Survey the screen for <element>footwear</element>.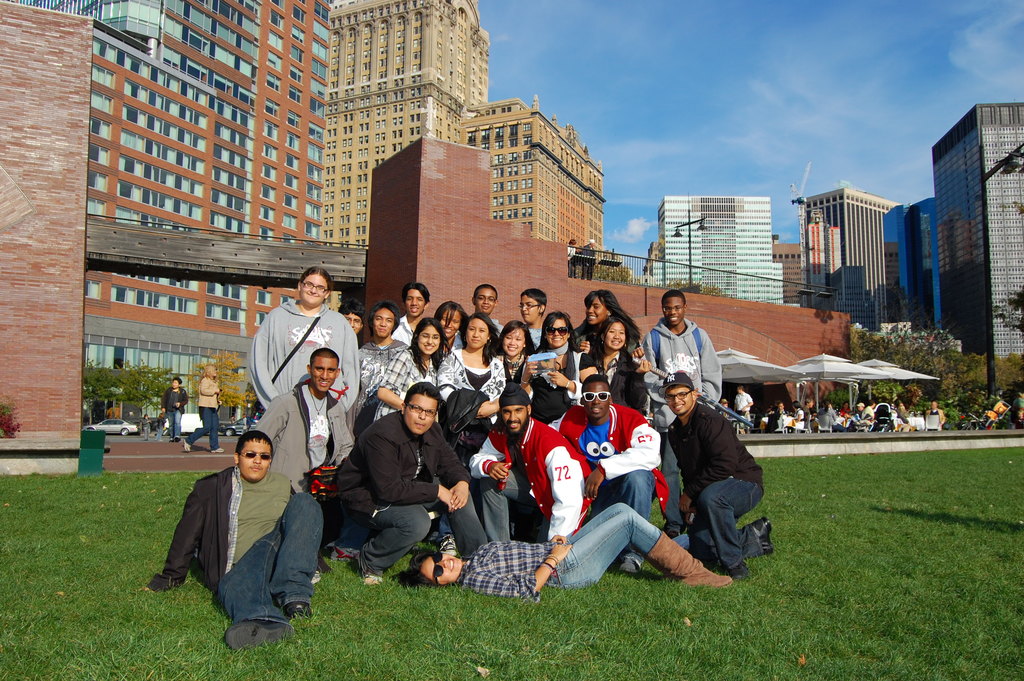
Survey found: [left=440, top=533, right=457, bottom=559].
